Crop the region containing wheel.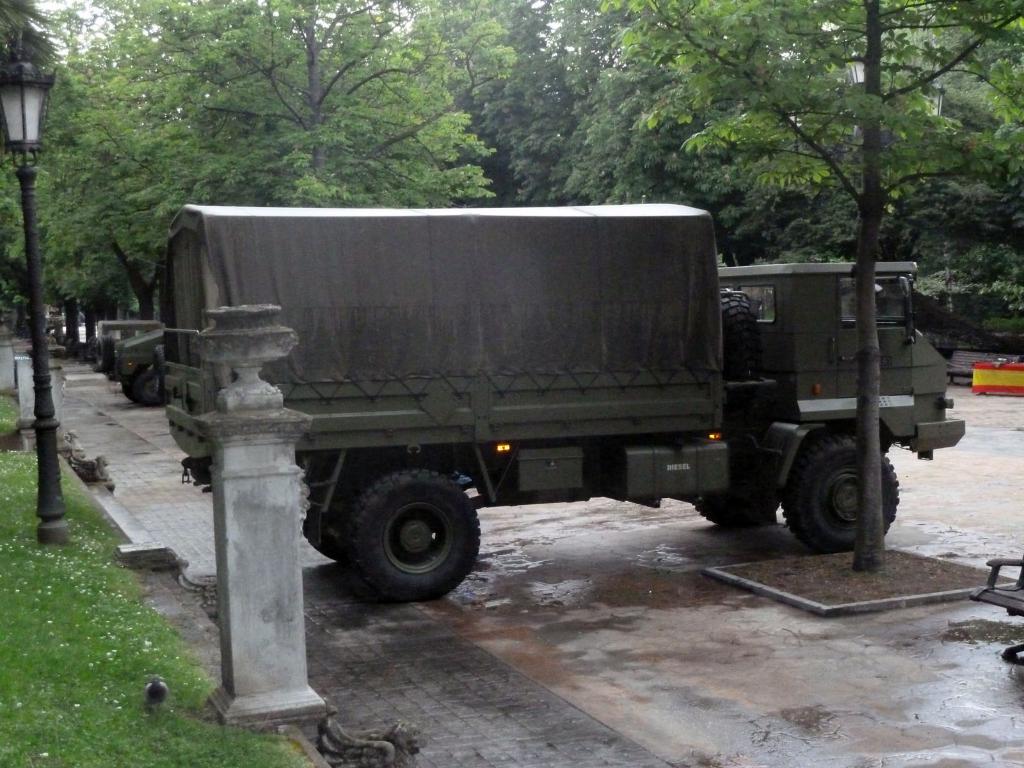
Crop region: {"x1": 133, "y1": 371, "x2": 169, "y2": 406}.
